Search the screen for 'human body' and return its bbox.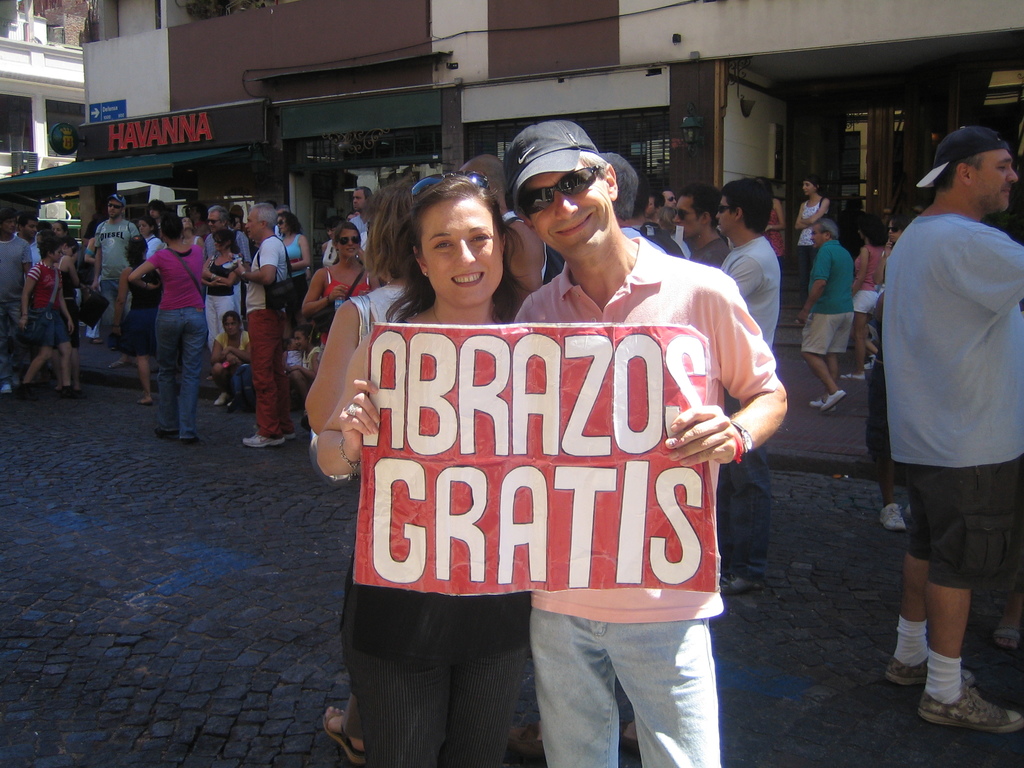
Found: <region>127, 211, 202, 449</region>.
